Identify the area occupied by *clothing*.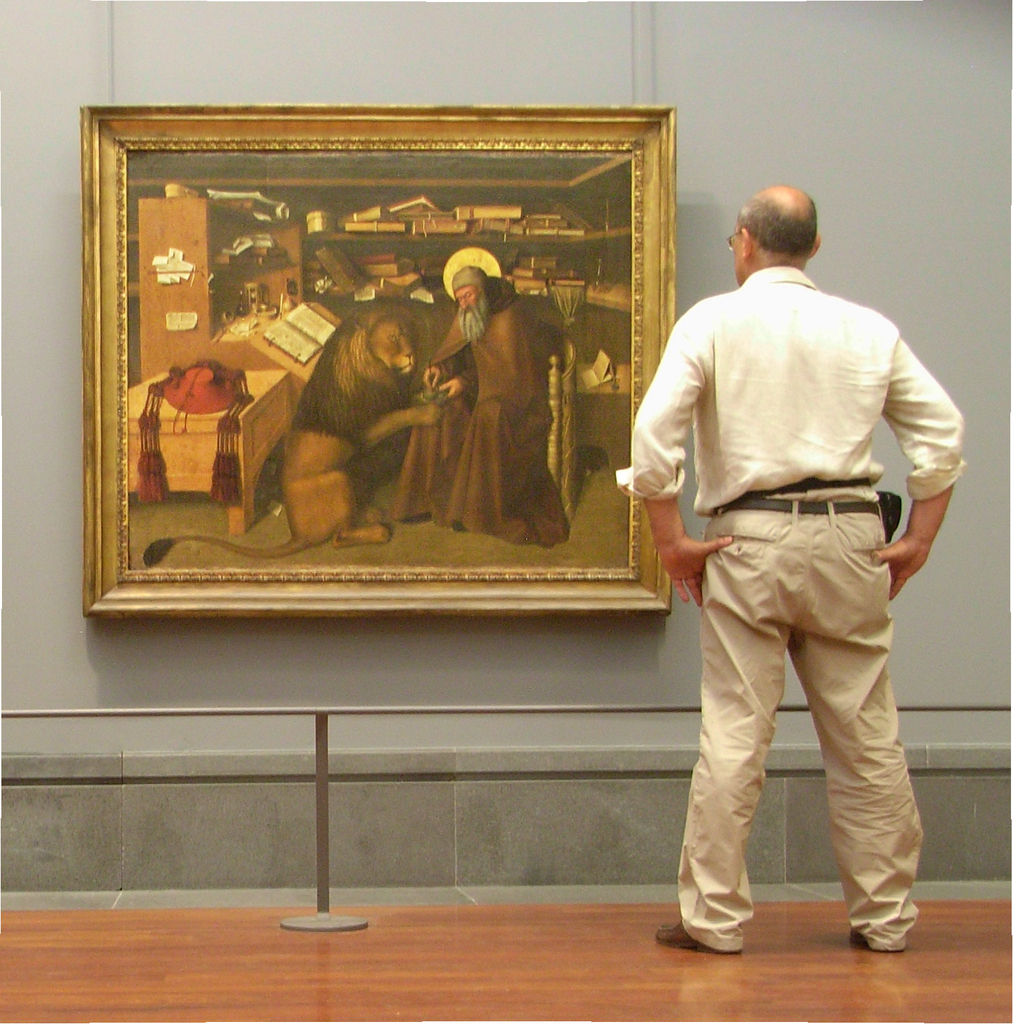
Area: box(402, 295, 573, 545).
